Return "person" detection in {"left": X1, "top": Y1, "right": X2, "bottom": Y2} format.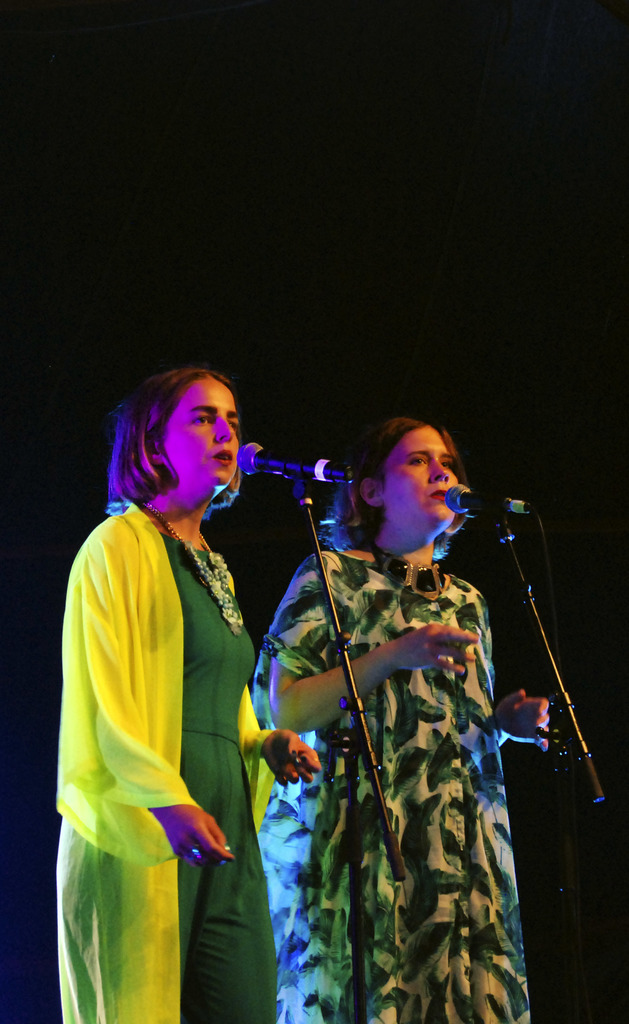
{"left": 247, "top": 416, "right": 550, "bottom": 1023}.
